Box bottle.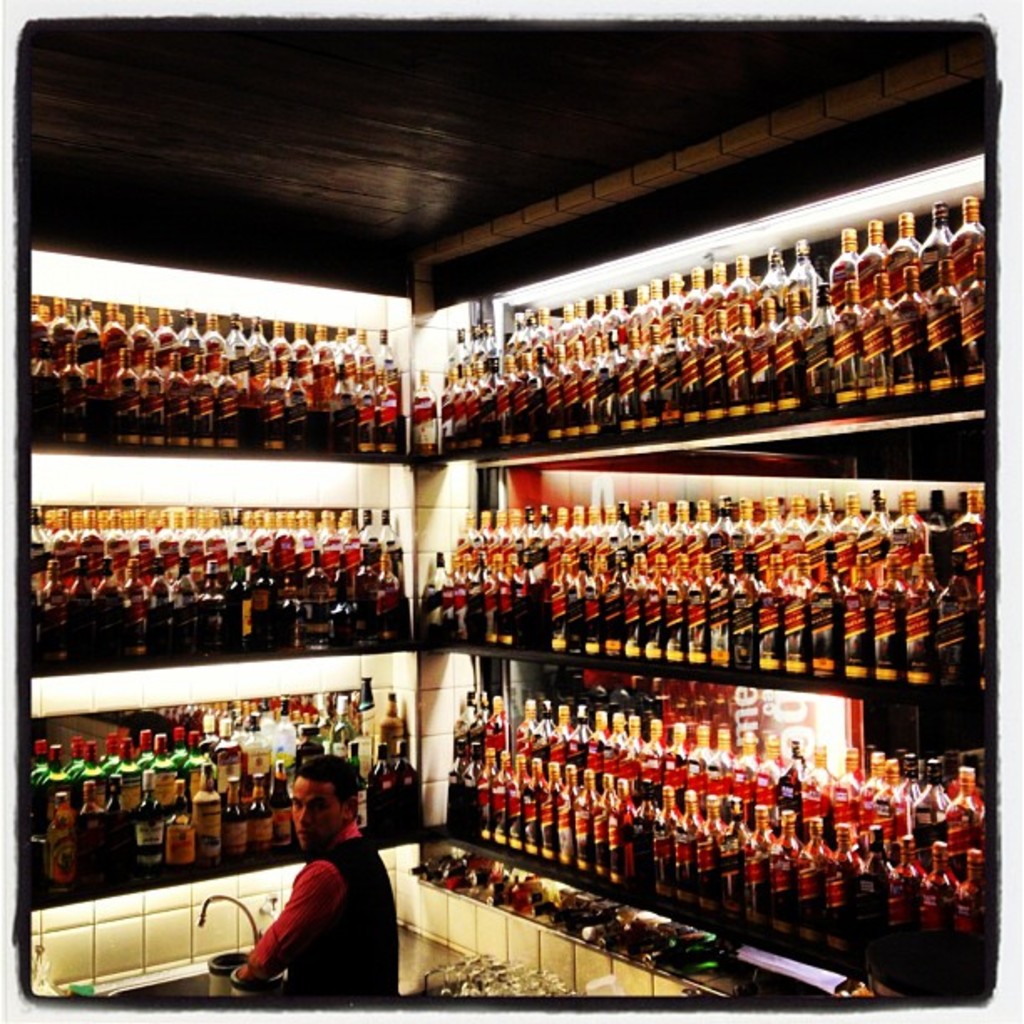
bbox(243, 509, 269, 564).
